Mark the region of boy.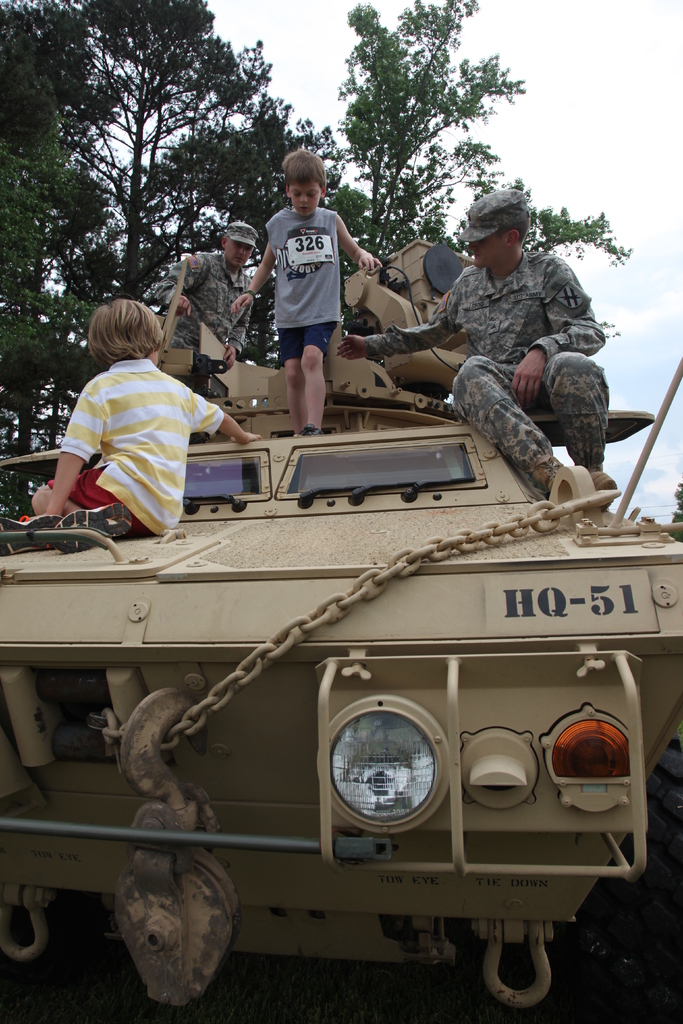
Region: {"left": 153, "top": 220, "right": 258, "bottom": 350}.
